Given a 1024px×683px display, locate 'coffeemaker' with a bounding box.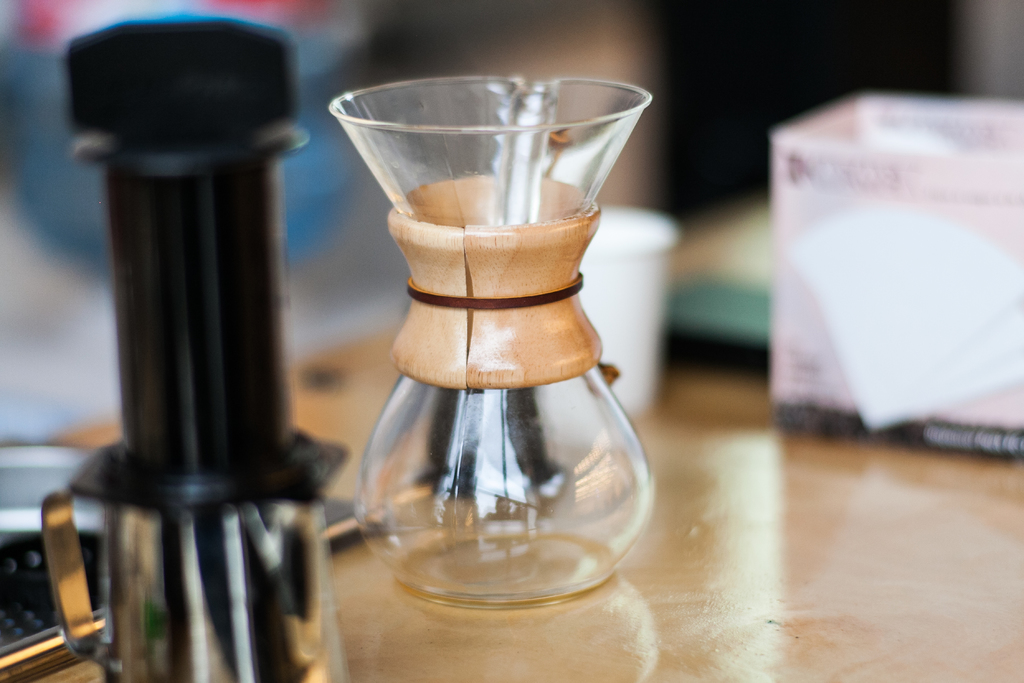
Located: select_region(40, 10, 355, 682).
